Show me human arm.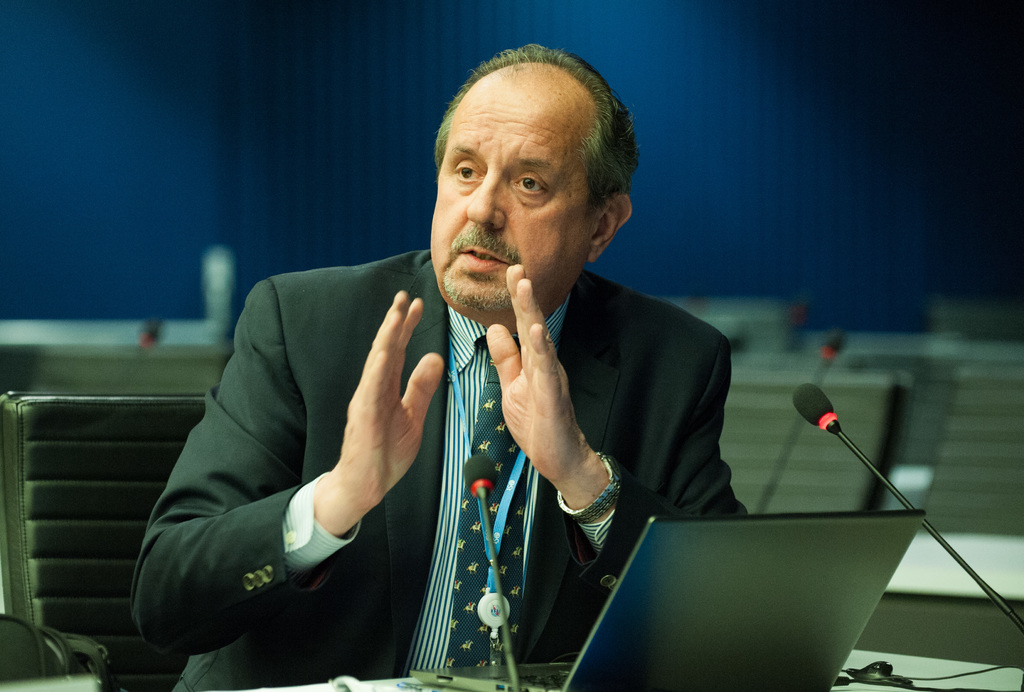
human arm is here: [x1=146, y1=311, x2=450, y2=656].
